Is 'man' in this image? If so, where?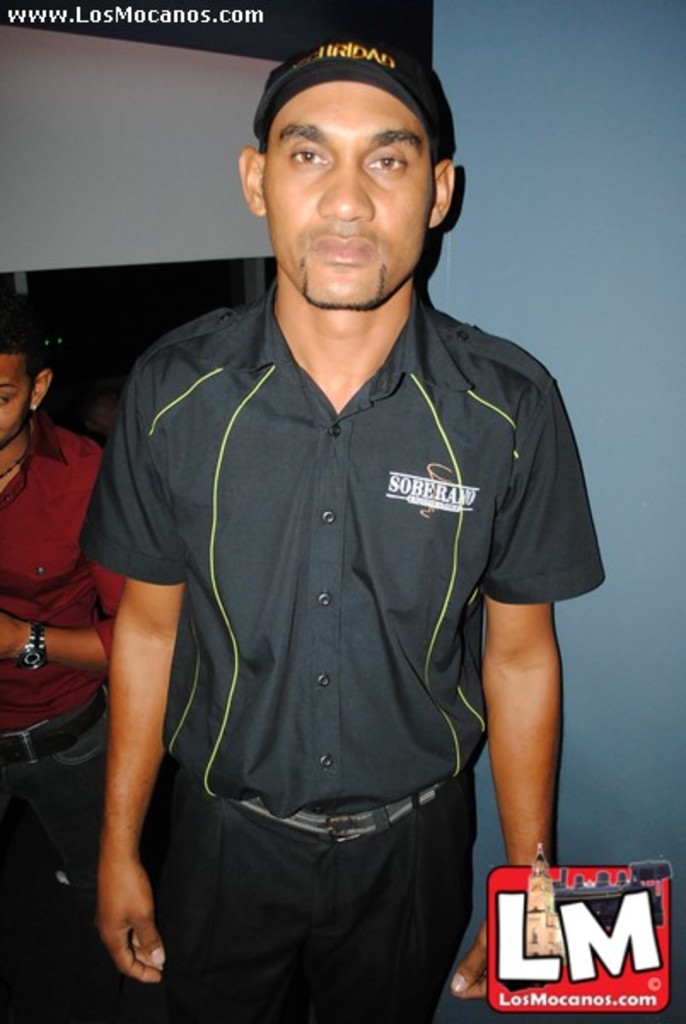
Yes, at 97, 34, 608, 1022.
